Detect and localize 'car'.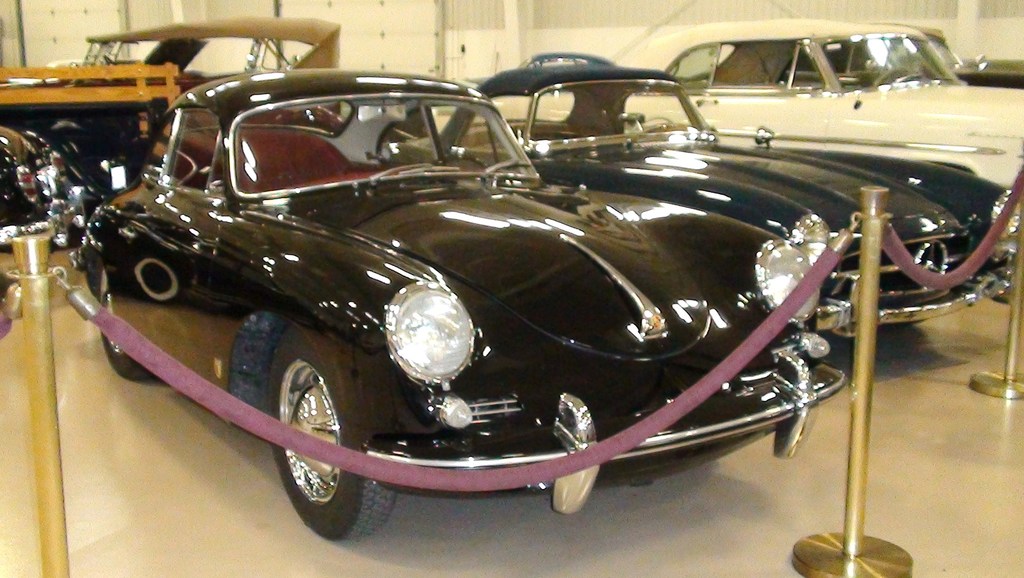
Localized at [x1=0, y1=19, x2=342, y2=224].
